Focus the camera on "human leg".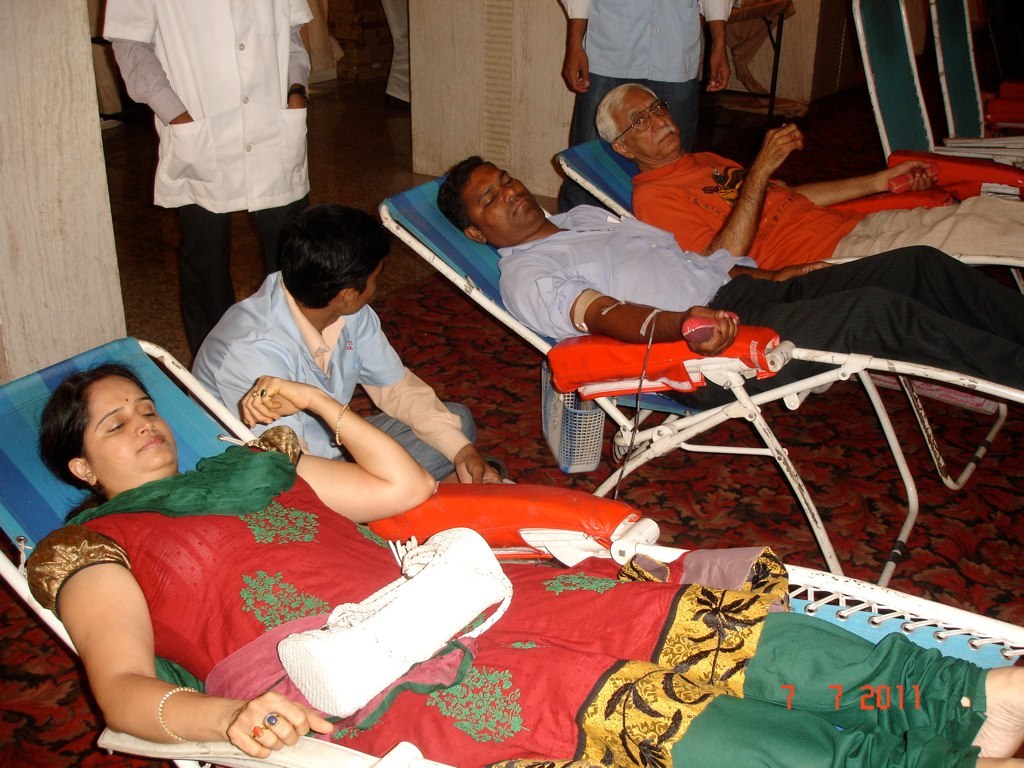
Focus region: (796,241,1023,307).
